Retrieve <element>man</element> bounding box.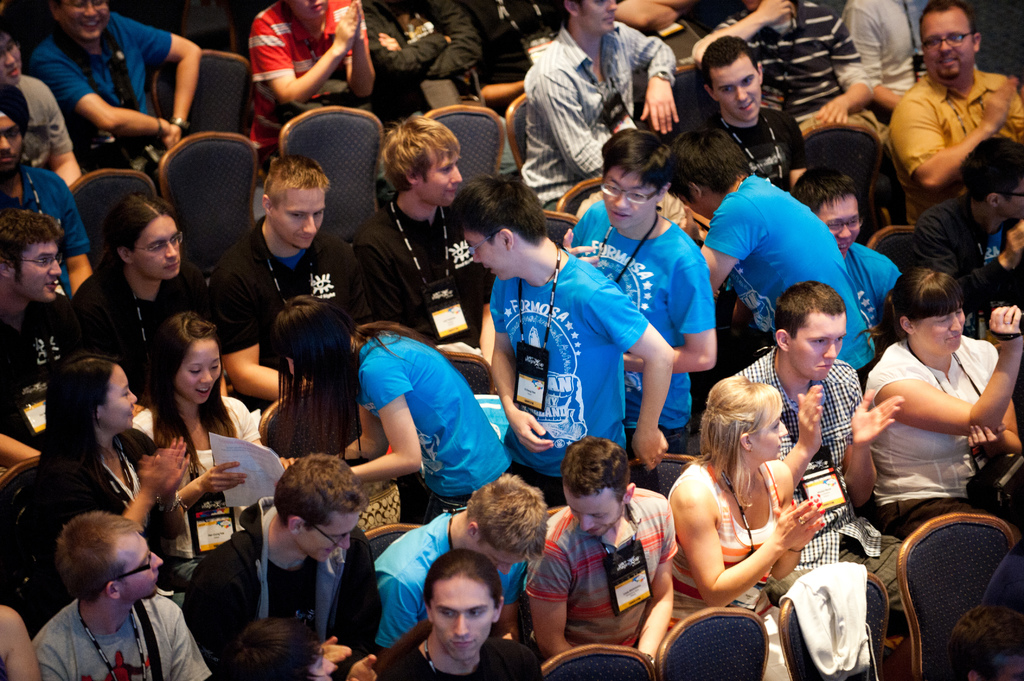
Bounding box: 774 155 904 384.
